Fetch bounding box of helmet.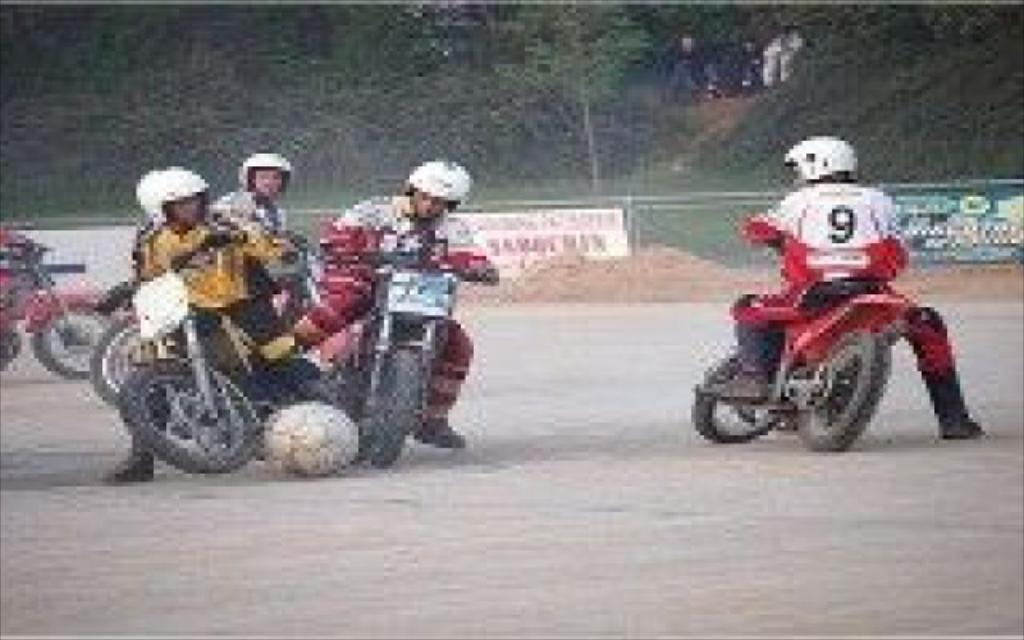
Bbox: detection(786, 131, 859, 179).
